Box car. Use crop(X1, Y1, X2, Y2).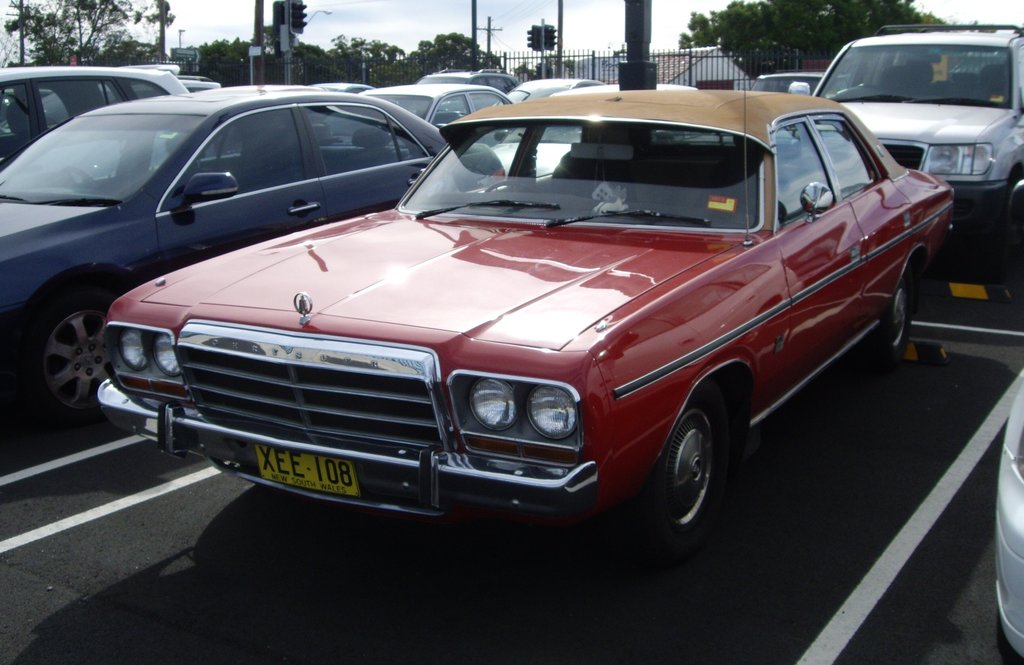
crop(420, 67, 509, 90).
